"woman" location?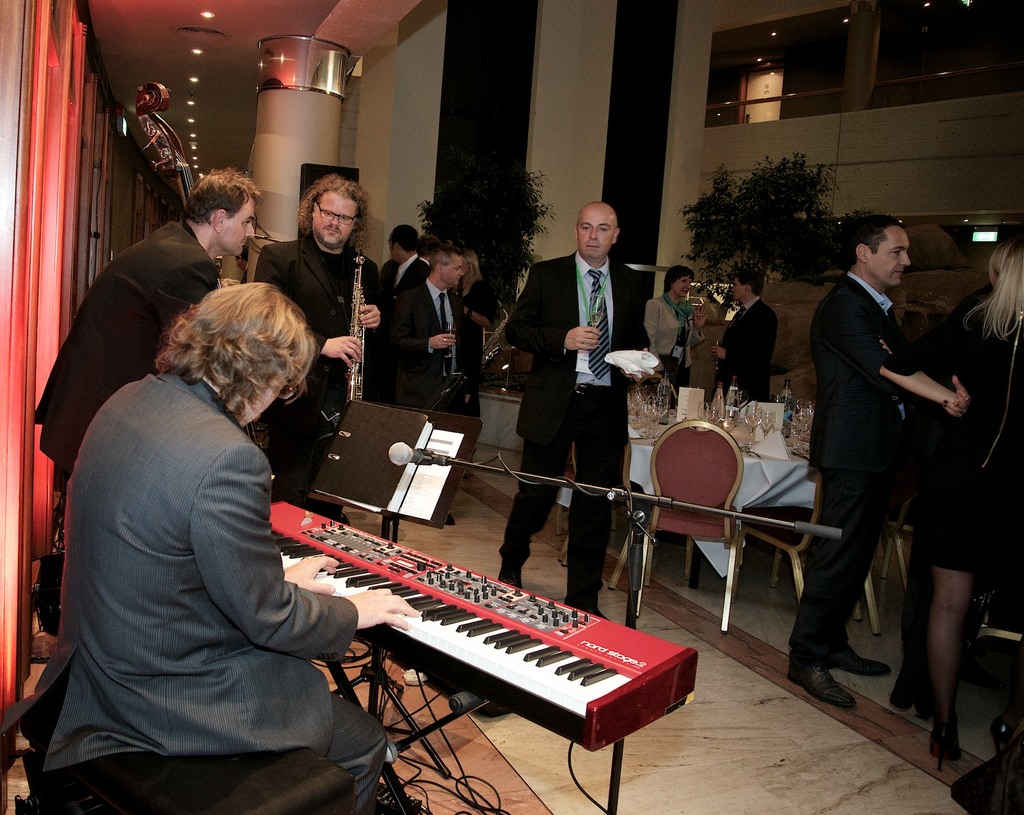
bbox=(643, 264, 707, 410)
